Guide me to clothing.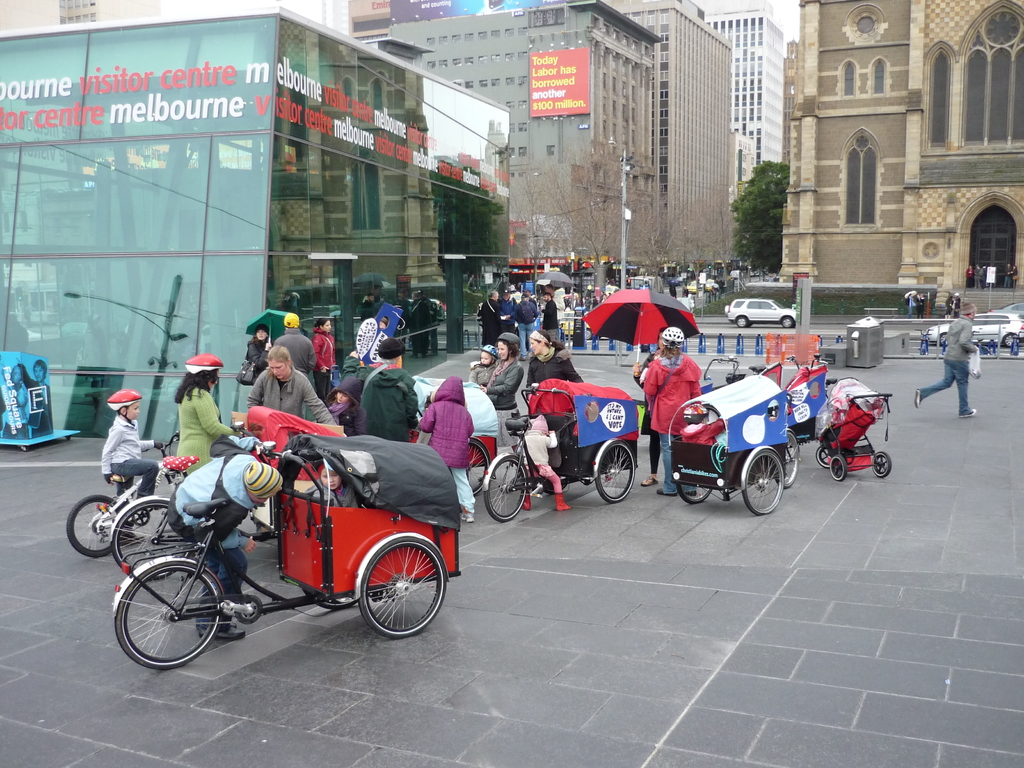
Guidance: rect(308, 326, 342, 369).
